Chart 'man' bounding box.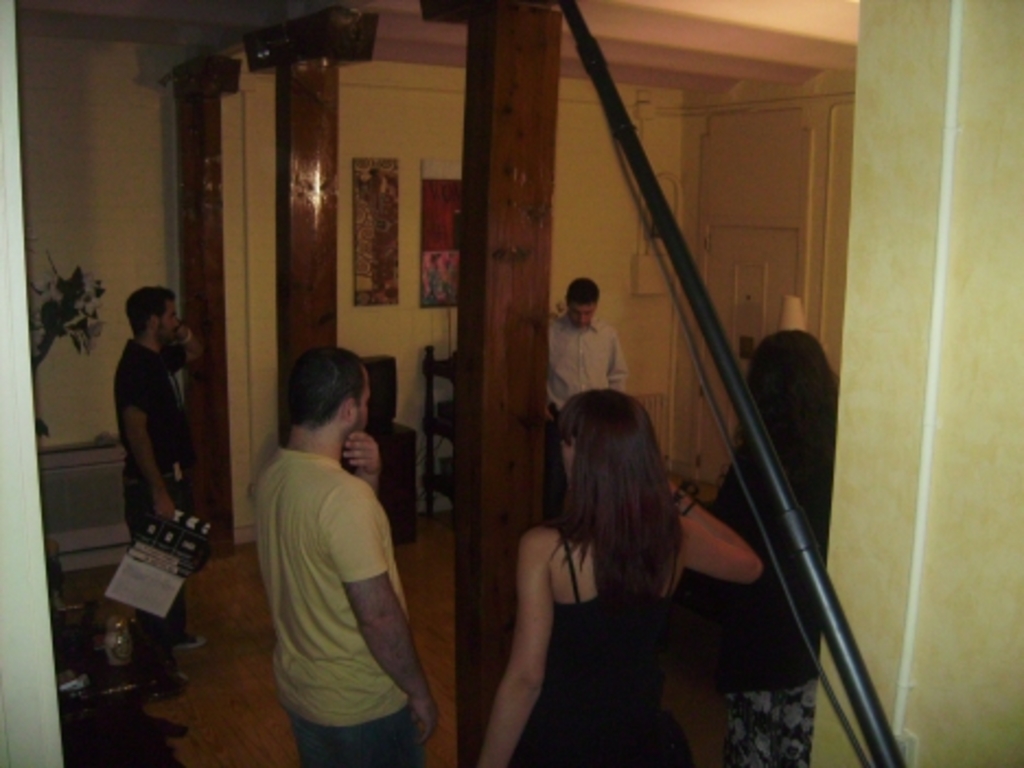
Charted: pyautogui.locateOnScreen(245, 339, 444, 766).
